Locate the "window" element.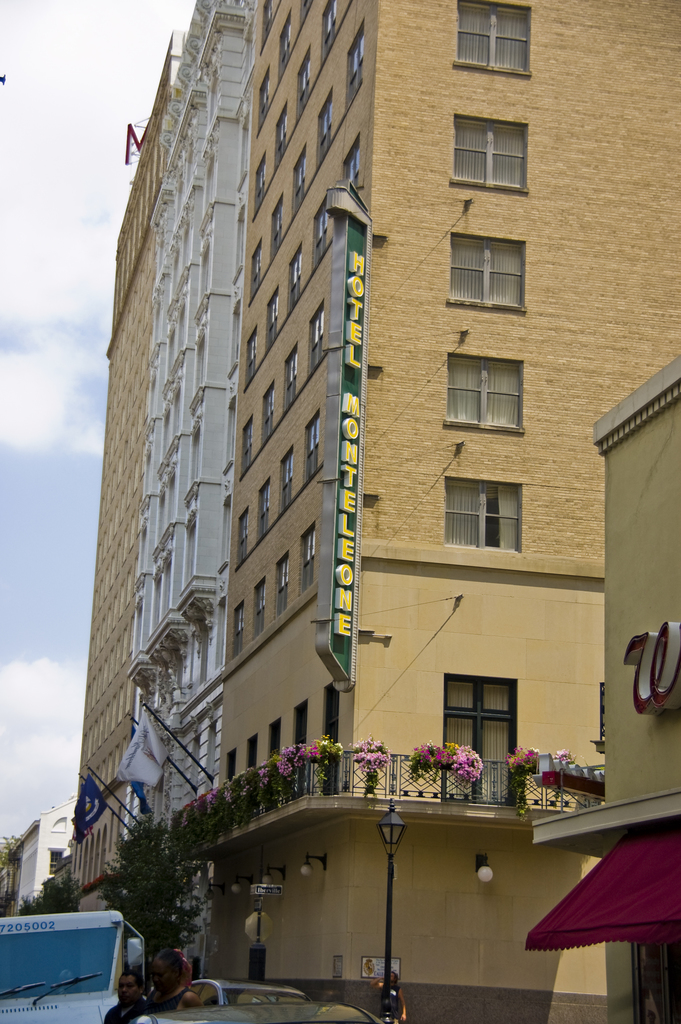
Element bbox: (294,143,305,213).
